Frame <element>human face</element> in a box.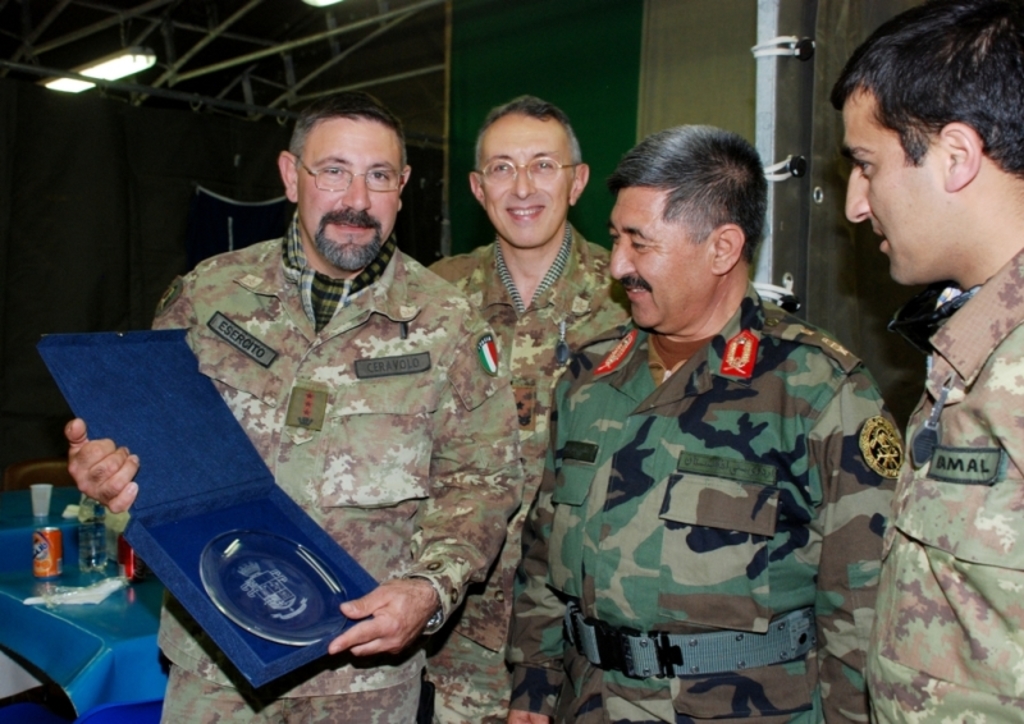
bbox=(300, 115, 396, 270).
